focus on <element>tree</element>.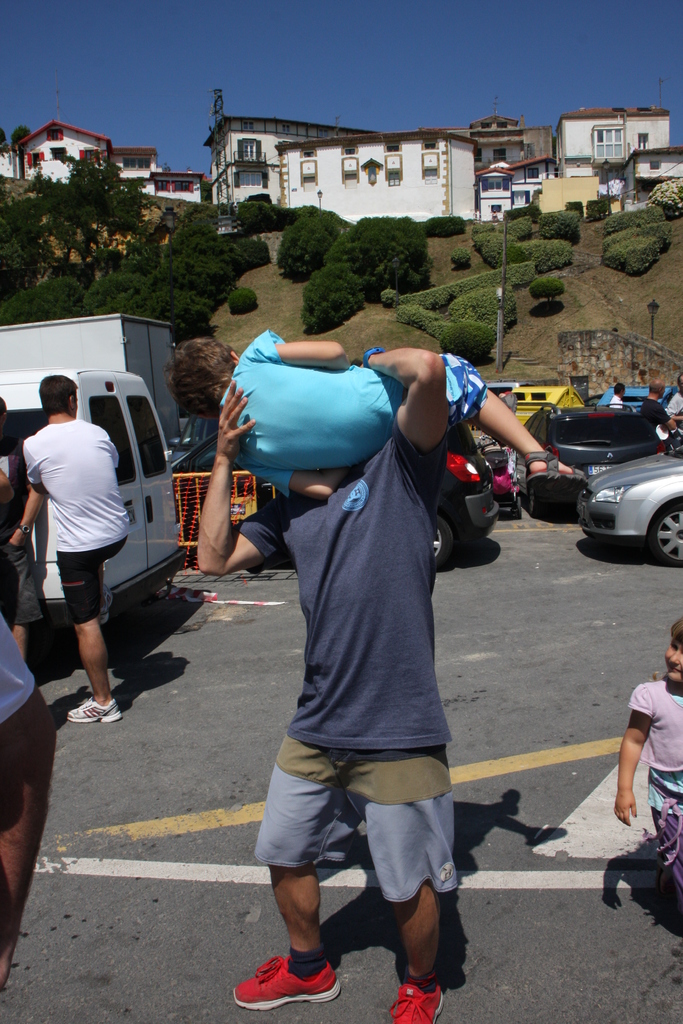
Focused at <region>37, 132, 156, 232</region>.
